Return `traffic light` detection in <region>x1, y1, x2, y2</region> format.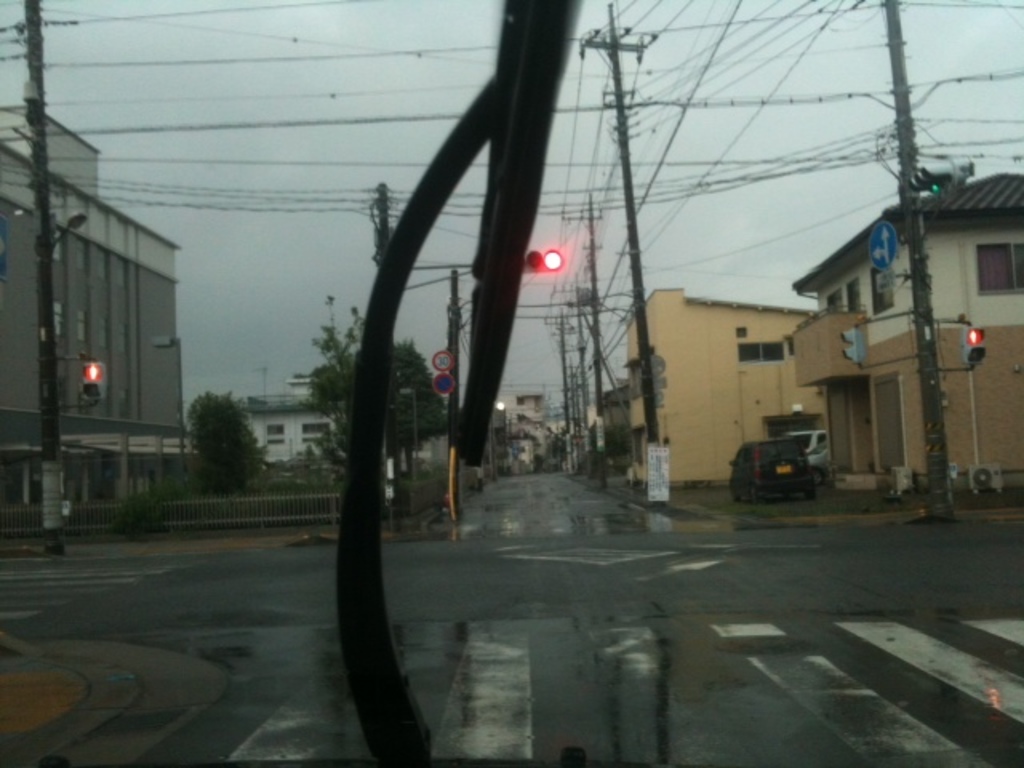
<region>83, 362, 104, 400</region>.
